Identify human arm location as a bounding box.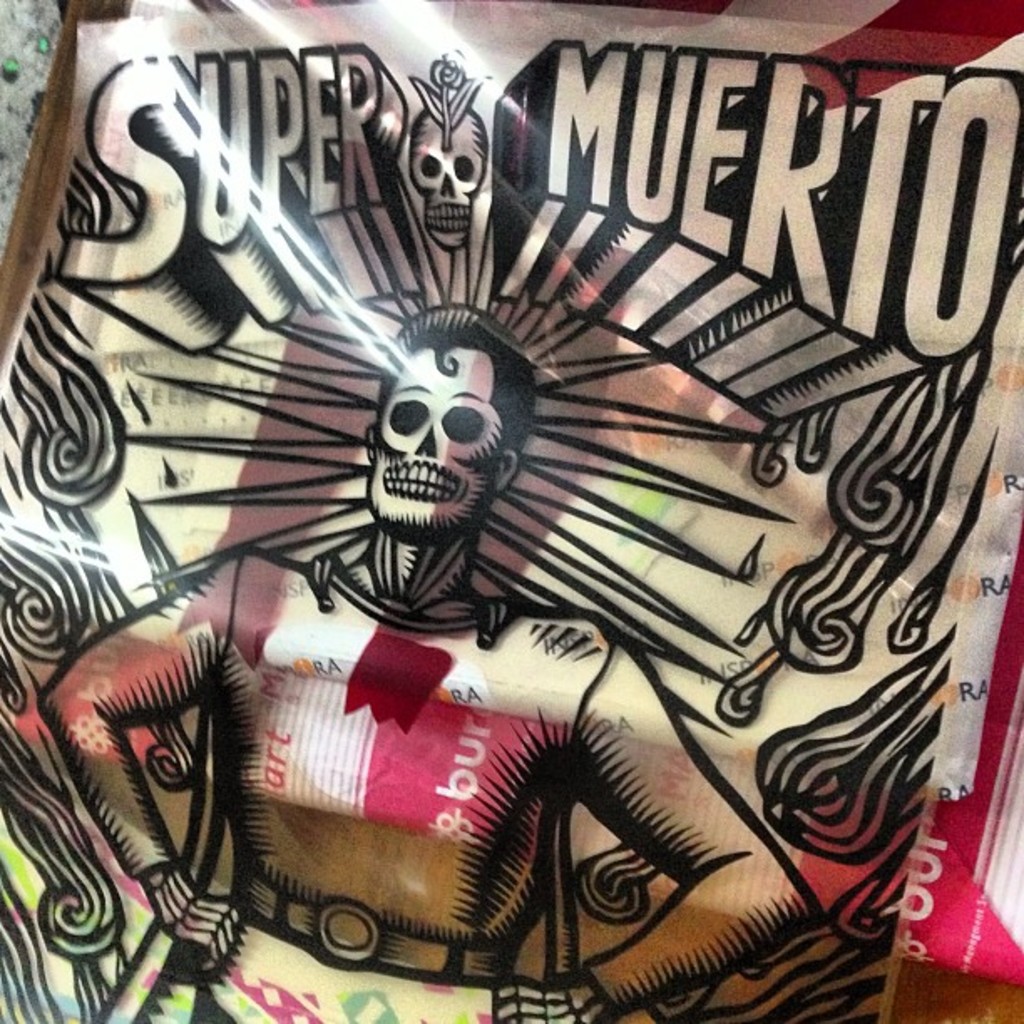
bbox=(489, 626, 827, 1022).
